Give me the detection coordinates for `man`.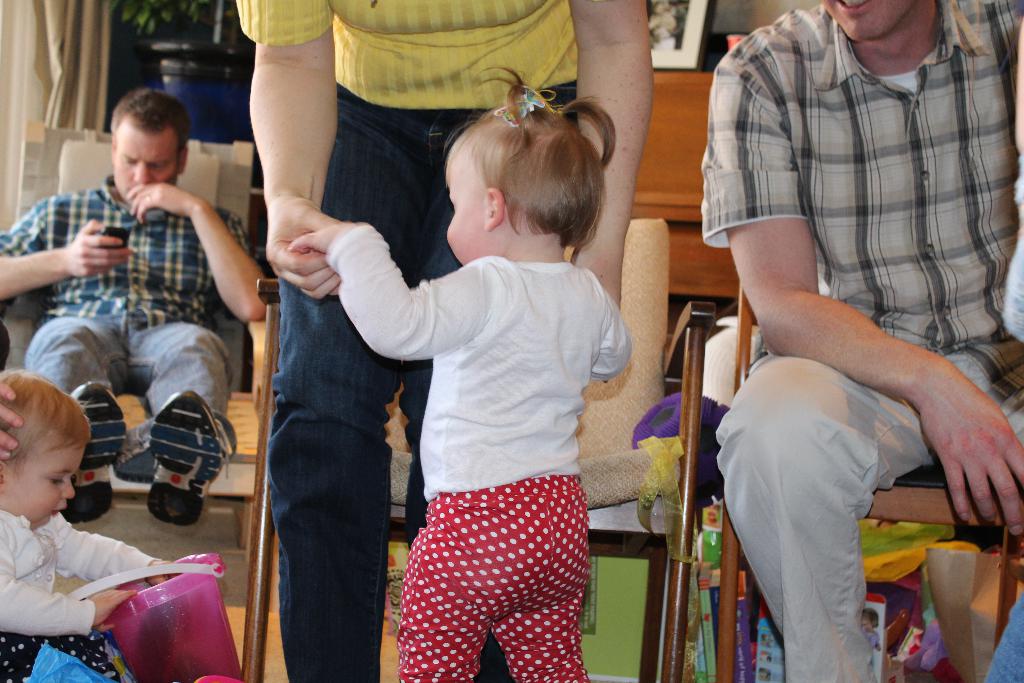
detection(696, 0, 1023, 577).
